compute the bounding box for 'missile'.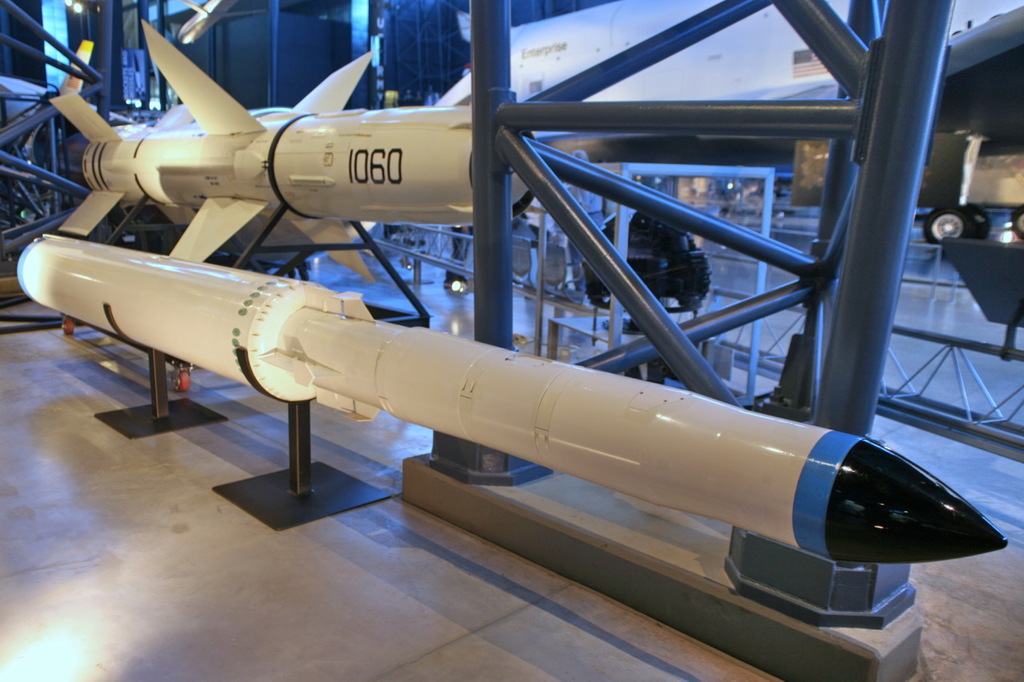
select_region(78, 22, 537, 301).
